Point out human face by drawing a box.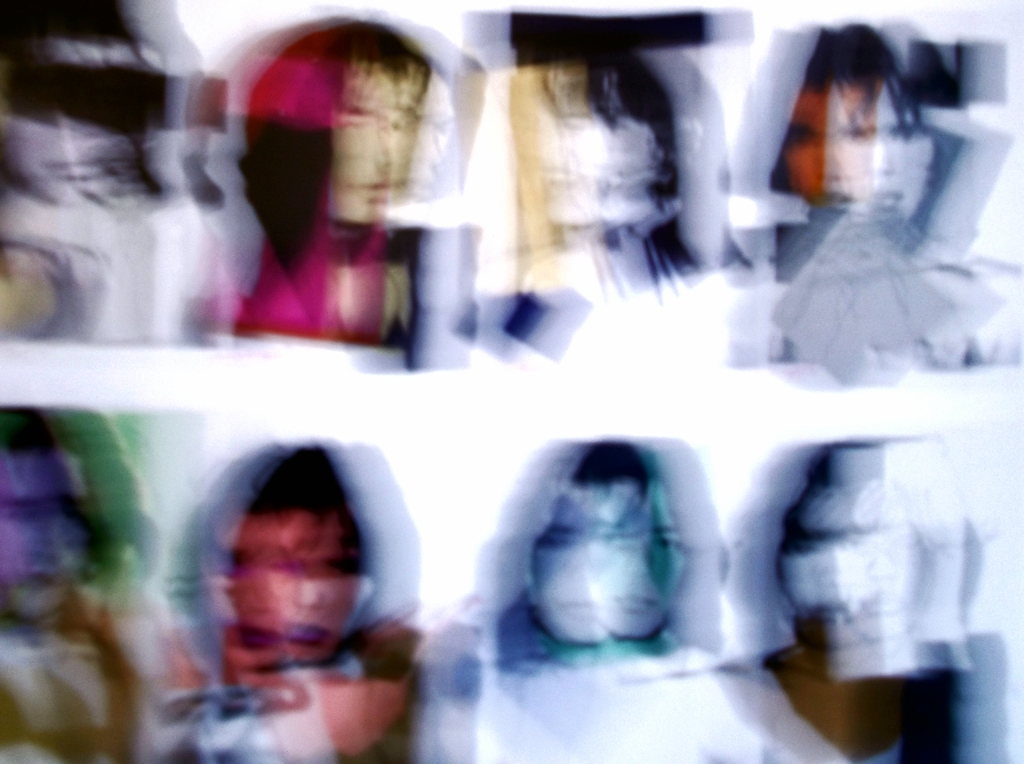
bbox=(267, 521, 356, 661).
